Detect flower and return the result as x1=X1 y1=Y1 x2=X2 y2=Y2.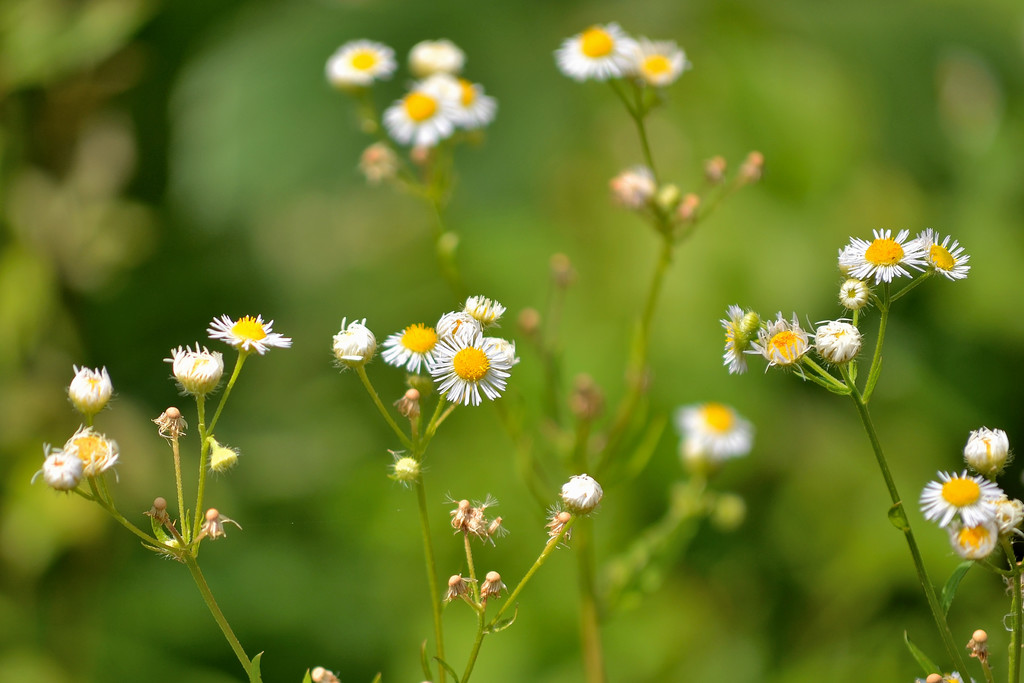
x1=384 y1=92 x2=461 y2=151.
